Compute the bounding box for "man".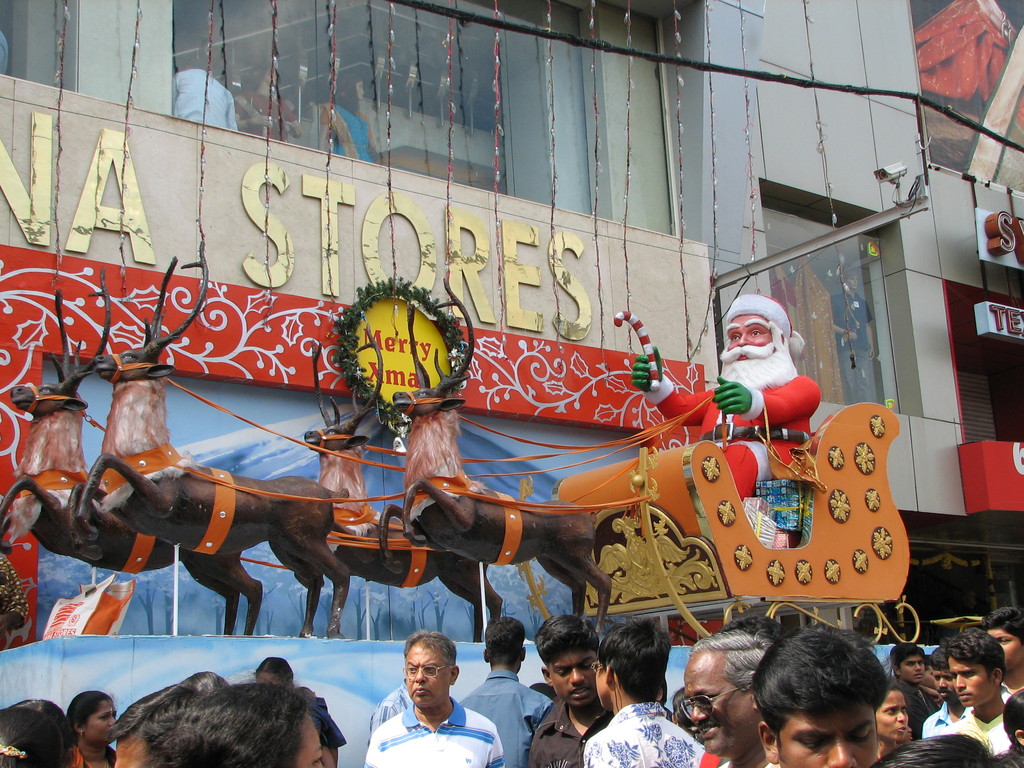
893, 643, 928, 685.
